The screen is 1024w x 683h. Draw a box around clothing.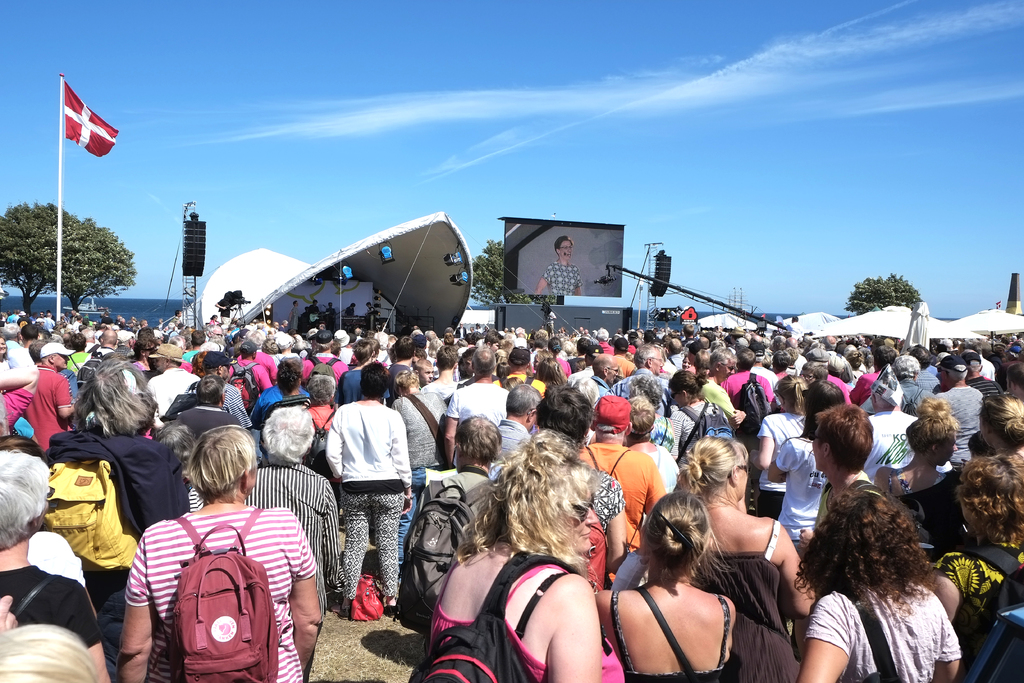
[681,520,799,682].
